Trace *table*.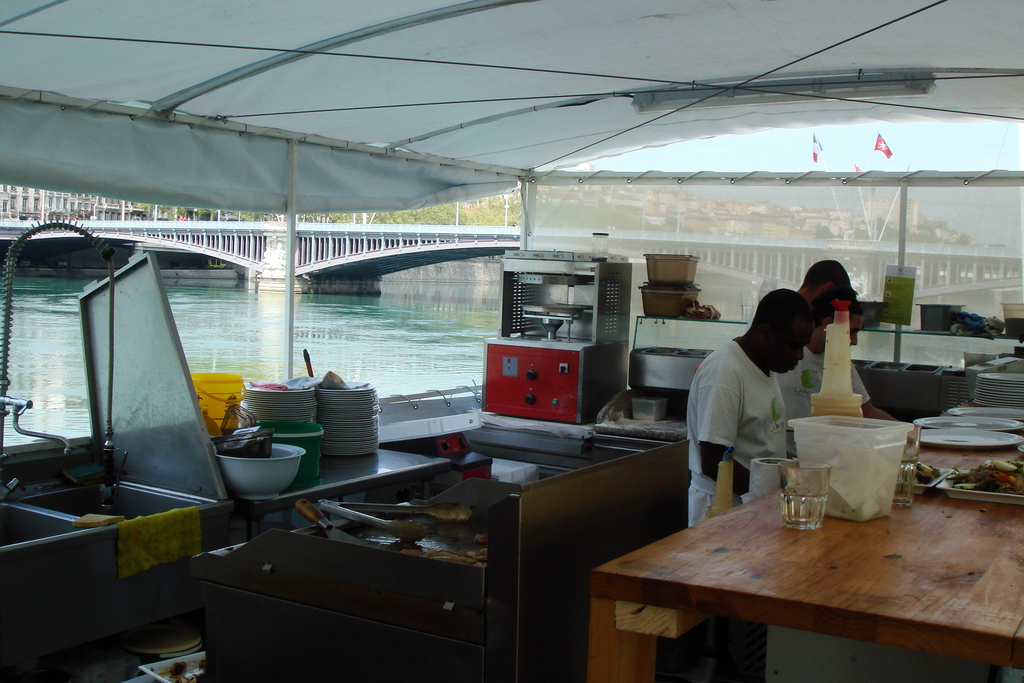
Traced to 604 440 1014 675.
